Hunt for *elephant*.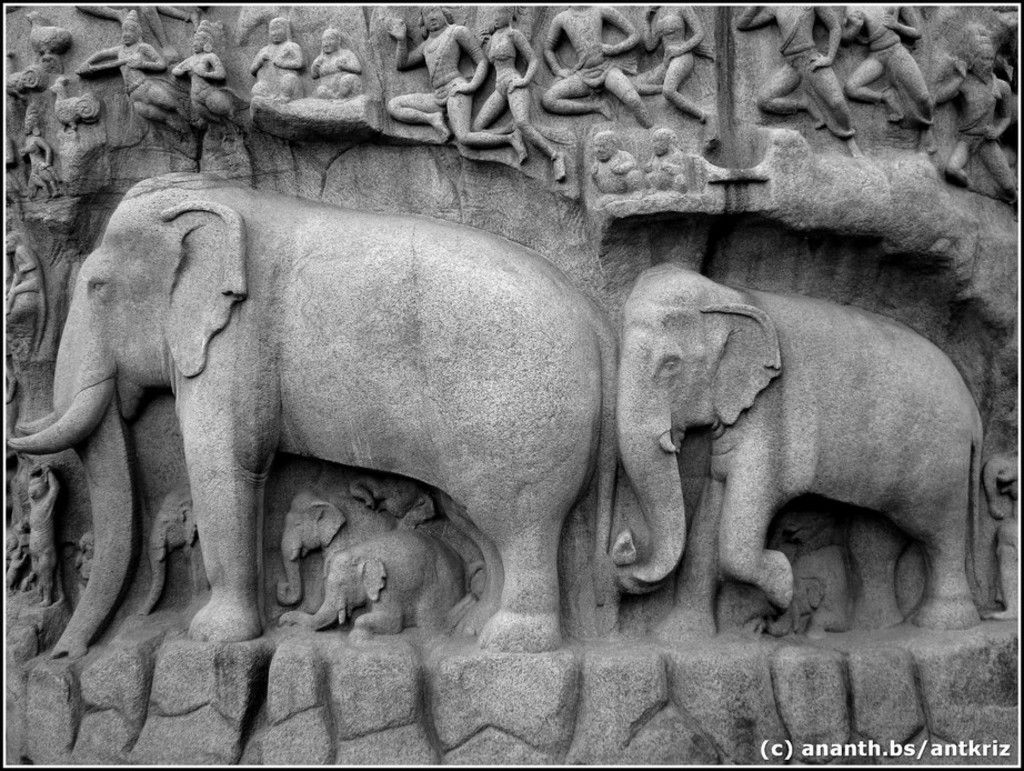
Hunted down at box=[271, 538, 454, 637].
